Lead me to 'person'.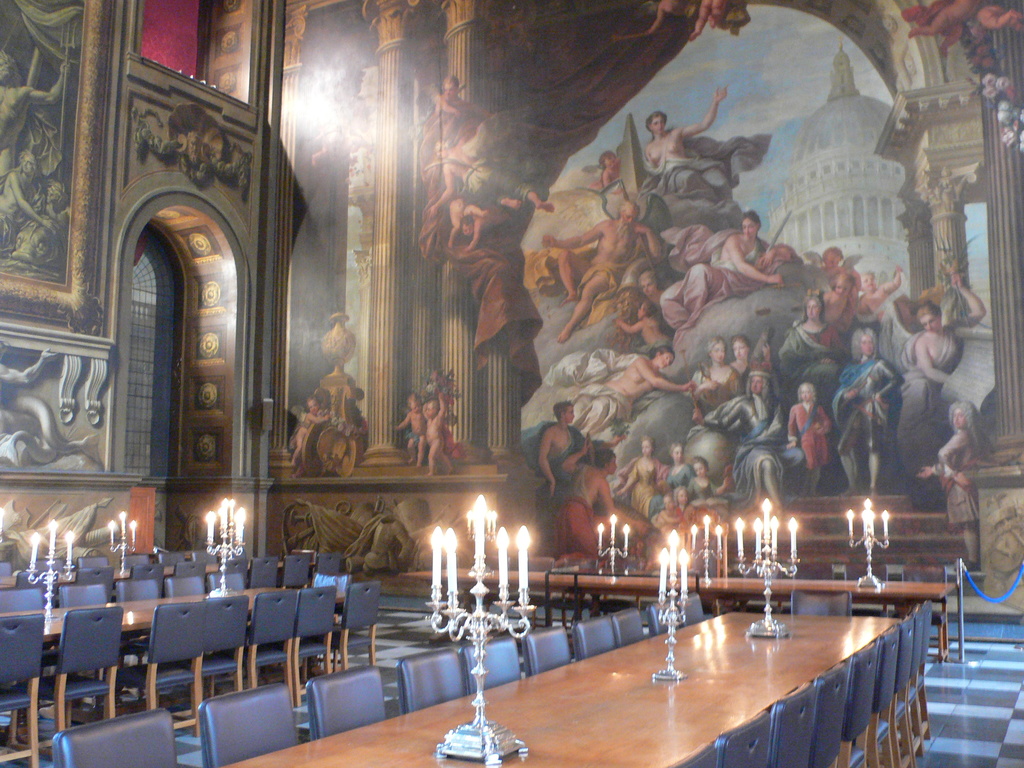
Lead to pyautogui.locateOnScreen(390, 396, 420, 463).
